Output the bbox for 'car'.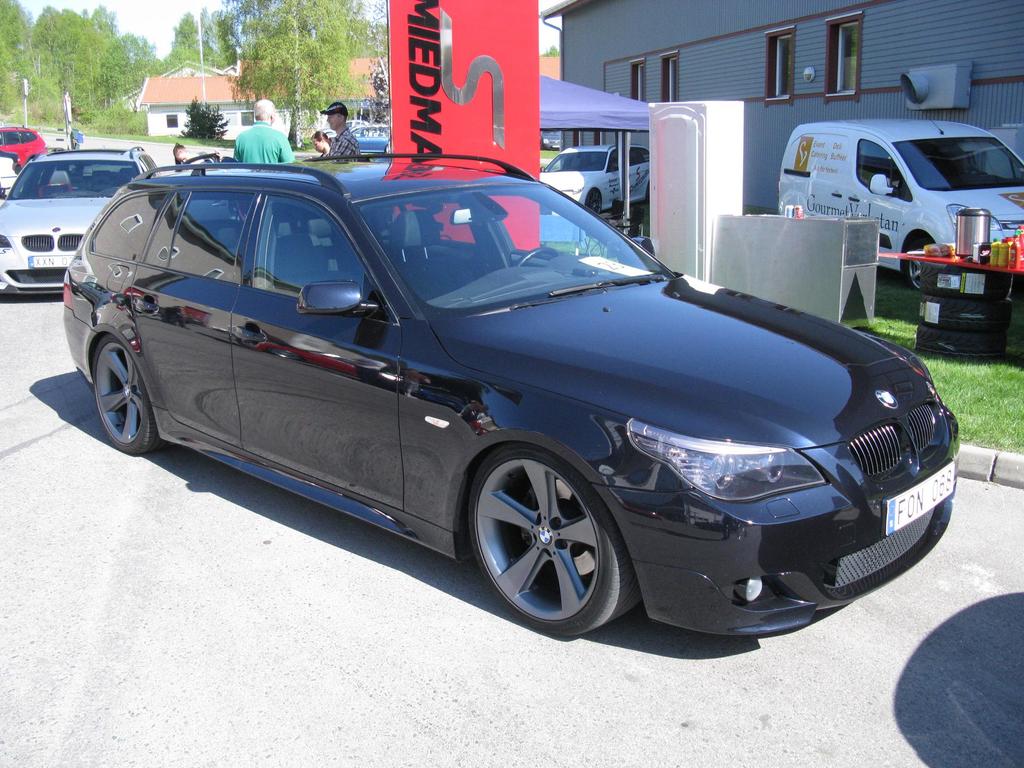
locate(0, 126, 45, 165).
